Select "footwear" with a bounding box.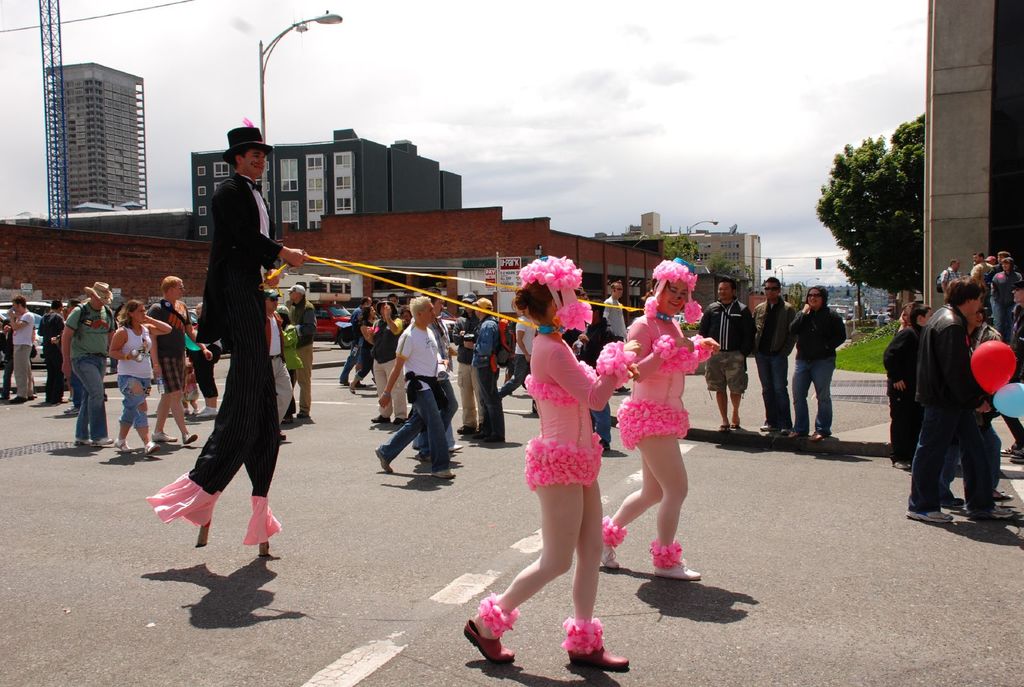
(left=112, top=438, right=136, bottom=453).
